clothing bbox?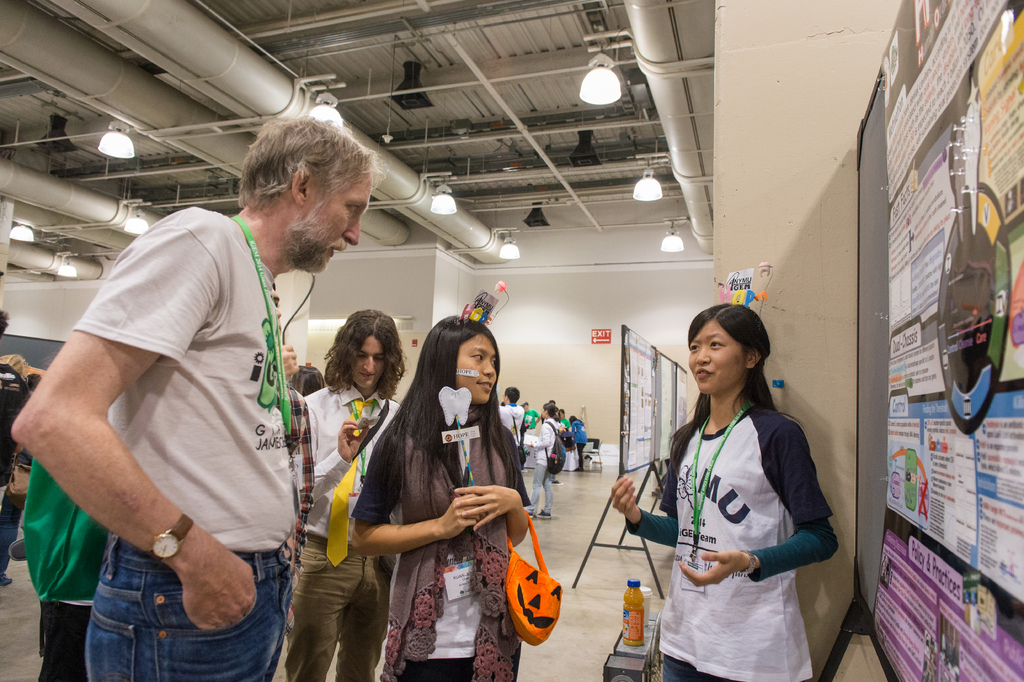
BBox(499, 402, 526, 446)
